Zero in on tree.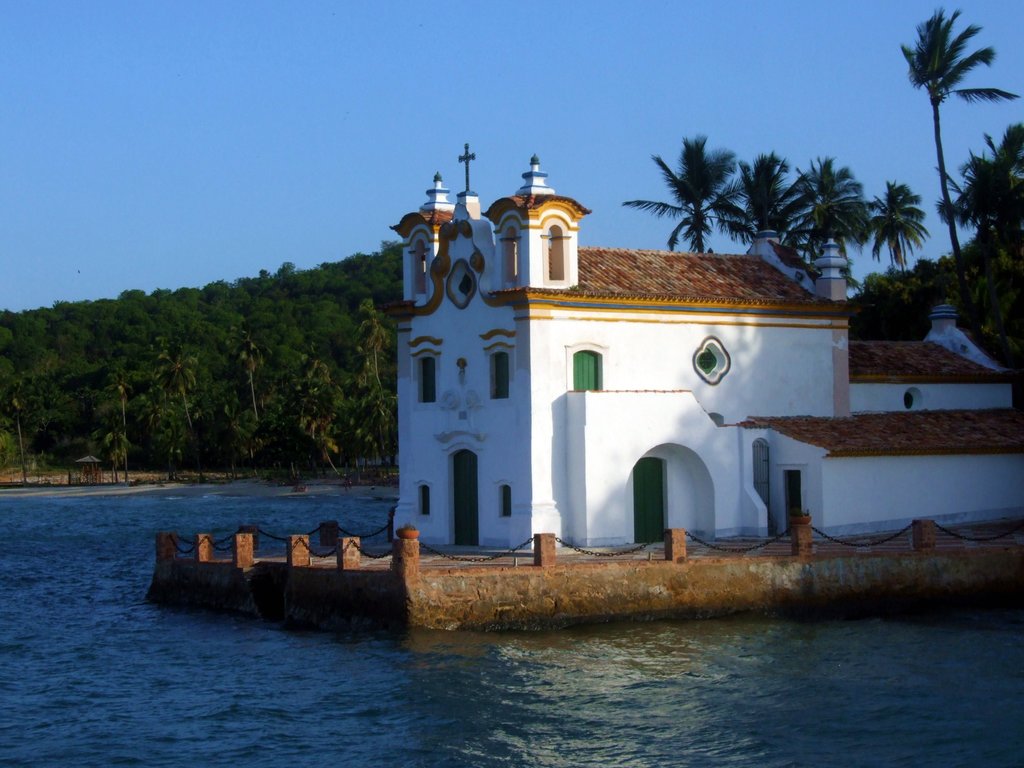
Zeroed in: crop(343, 298, 390, 462).
